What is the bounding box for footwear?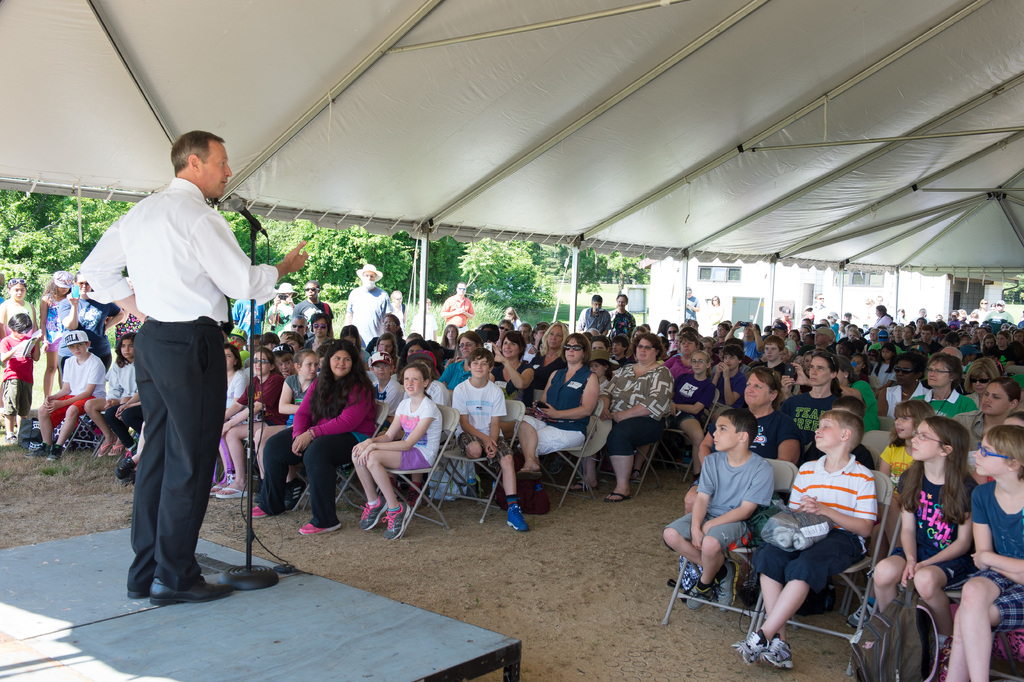
x1=114, y1=440, x2=120, y2=453.
